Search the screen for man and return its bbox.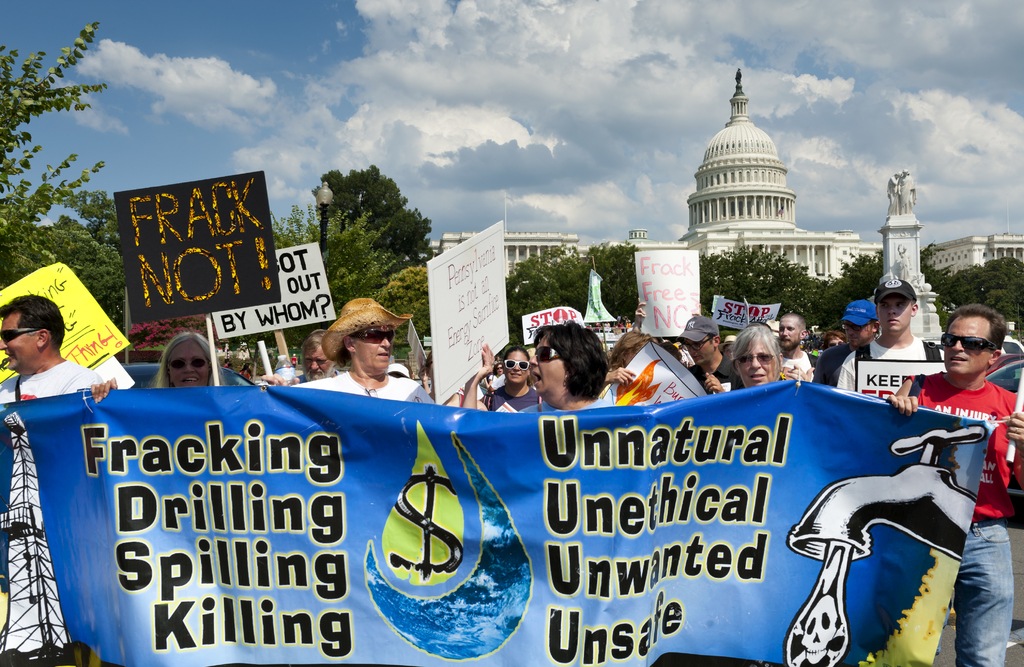
Found: (843,286,964,410).
